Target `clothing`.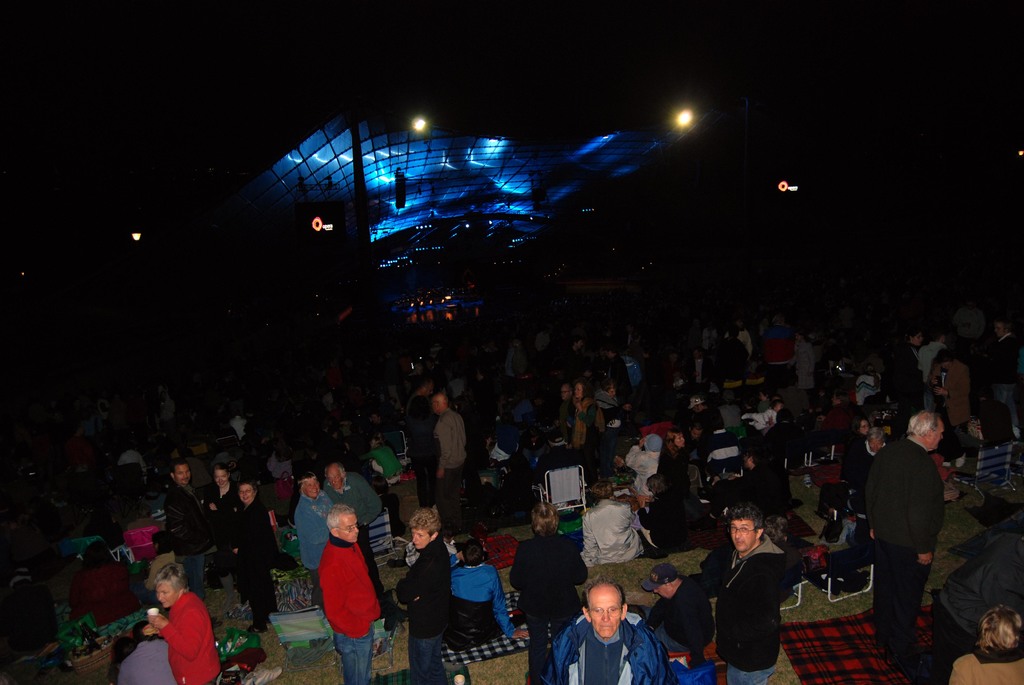
Target region: x1=148, y1=549, x2=181, y2=588.
